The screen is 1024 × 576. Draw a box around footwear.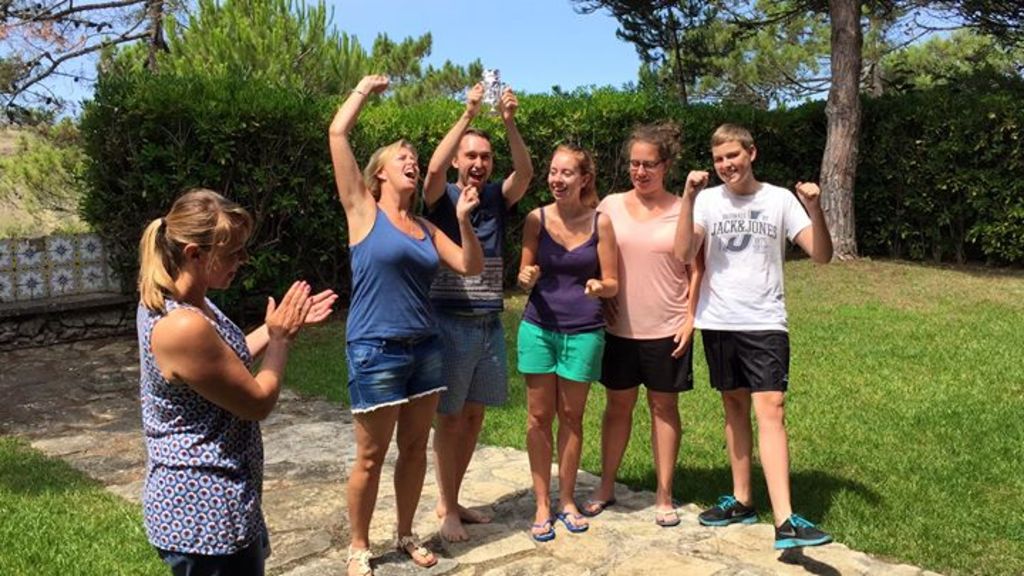
(650, 505, 677, 526).
